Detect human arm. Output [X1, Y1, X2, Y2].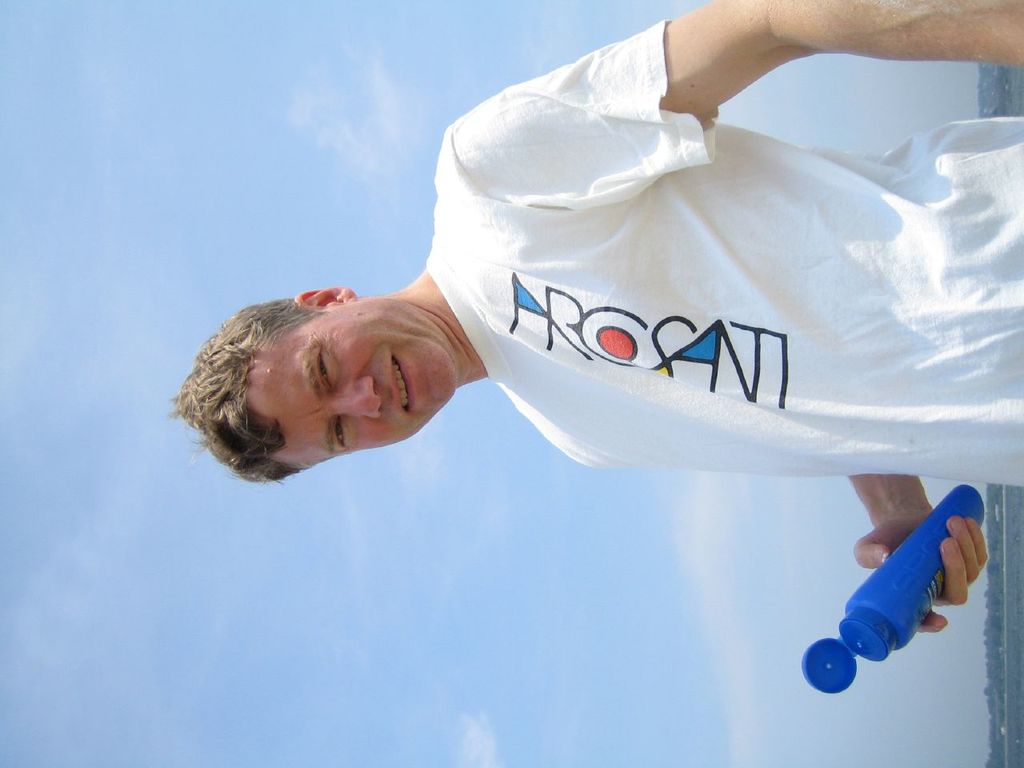
[850, 470, 995, 639].
